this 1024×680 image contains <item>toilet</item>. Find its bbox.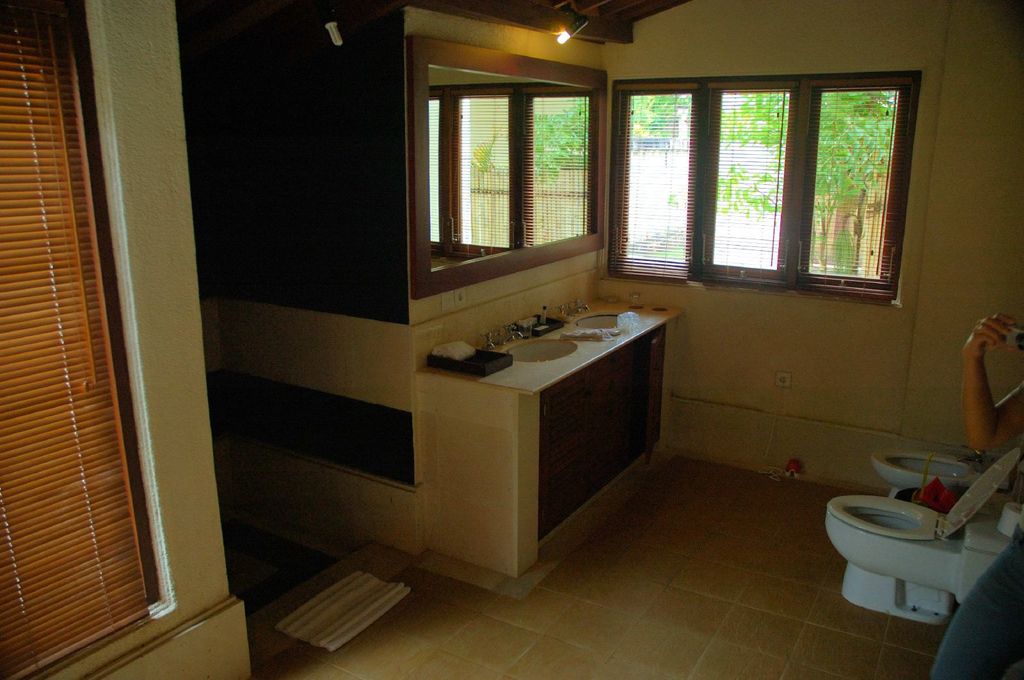
rect(821, 417, 1023, 647).
